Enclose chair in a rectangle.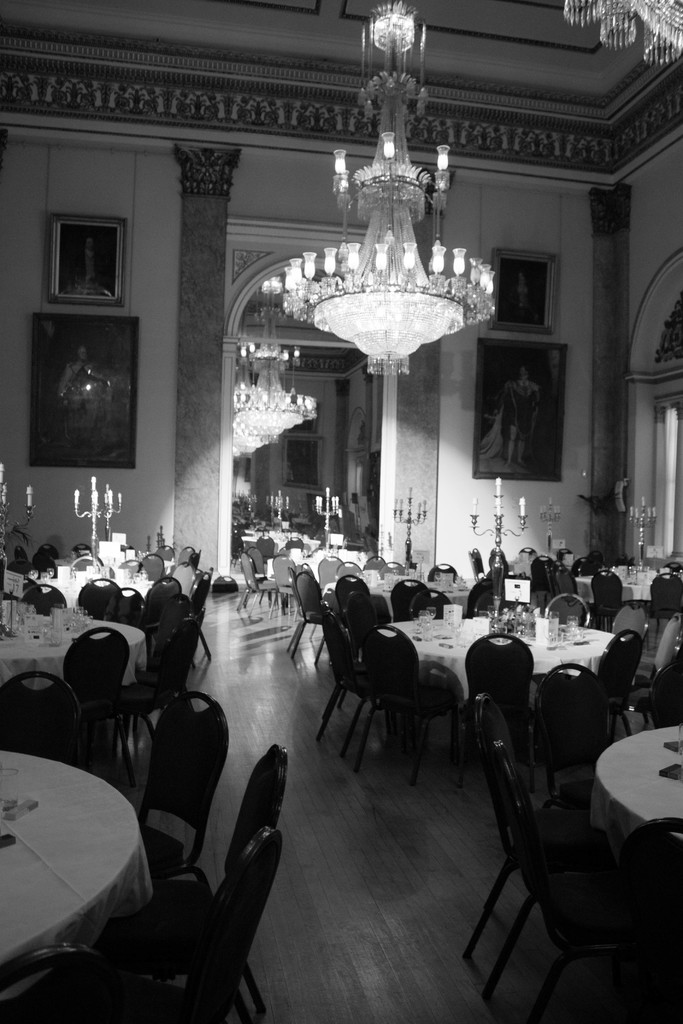
bbox=[459, 627, 539, 783].
